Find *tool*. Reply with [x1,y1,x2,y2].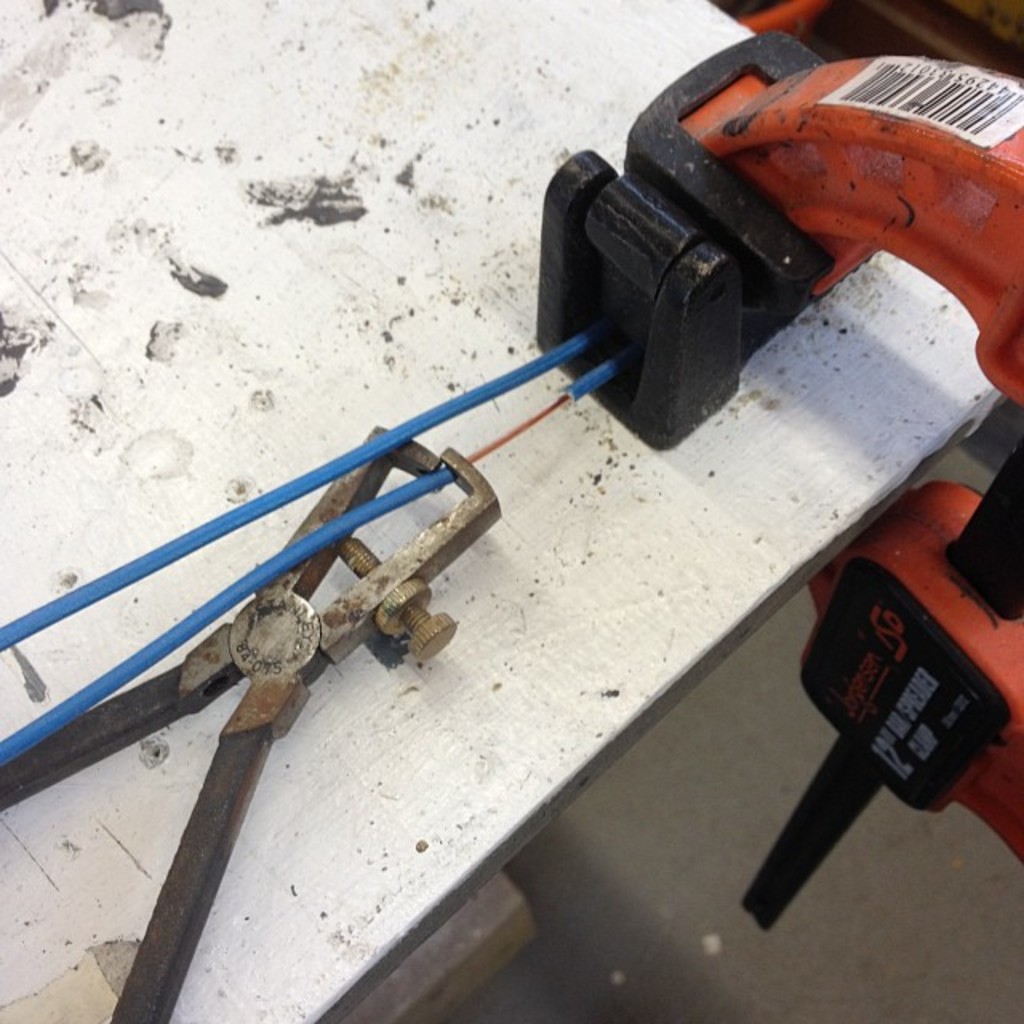
[0,426,506,1022].
